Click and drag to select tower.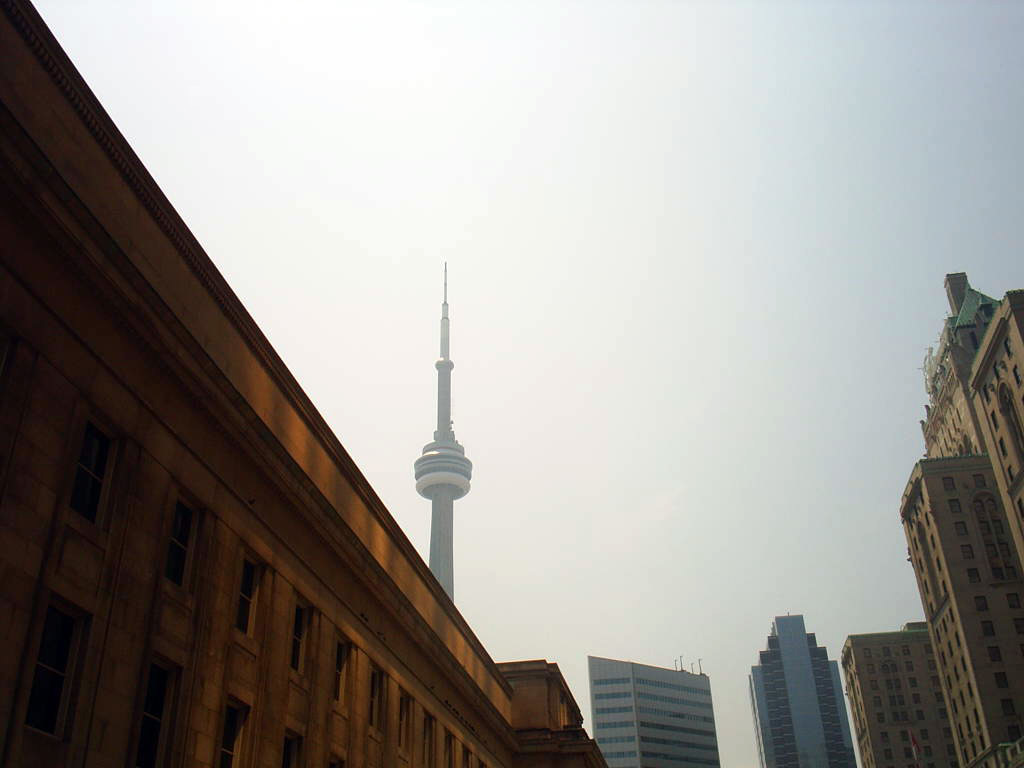
Selection: 753 610 854 767.
